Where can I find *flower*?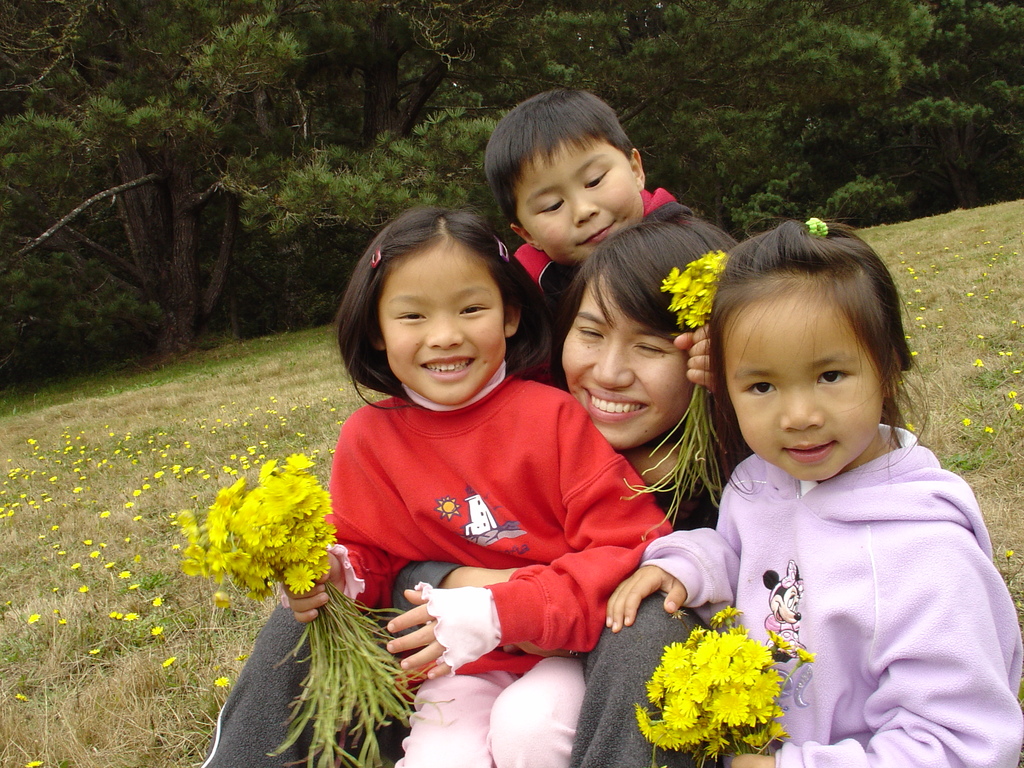
You can find it at l=241, t=454, r=246, b=462.
